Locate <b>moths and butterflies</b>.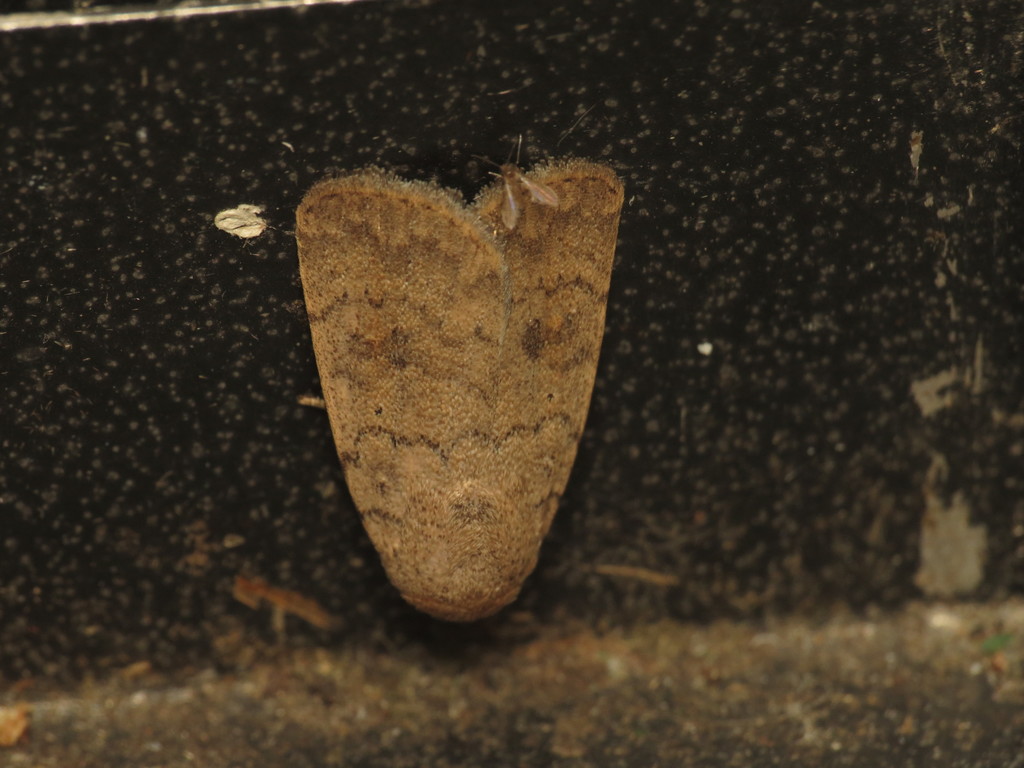
Bounding box: 285/154/631/628.
